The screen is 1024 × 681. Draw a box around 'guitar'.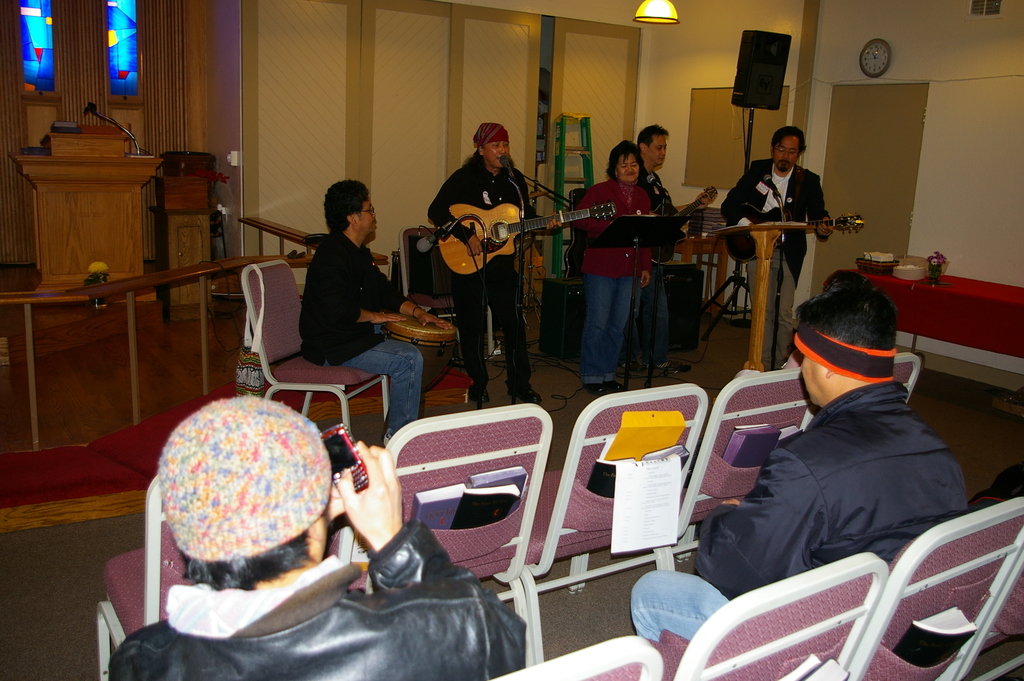
l=656, t=185, r=708, b=261.
